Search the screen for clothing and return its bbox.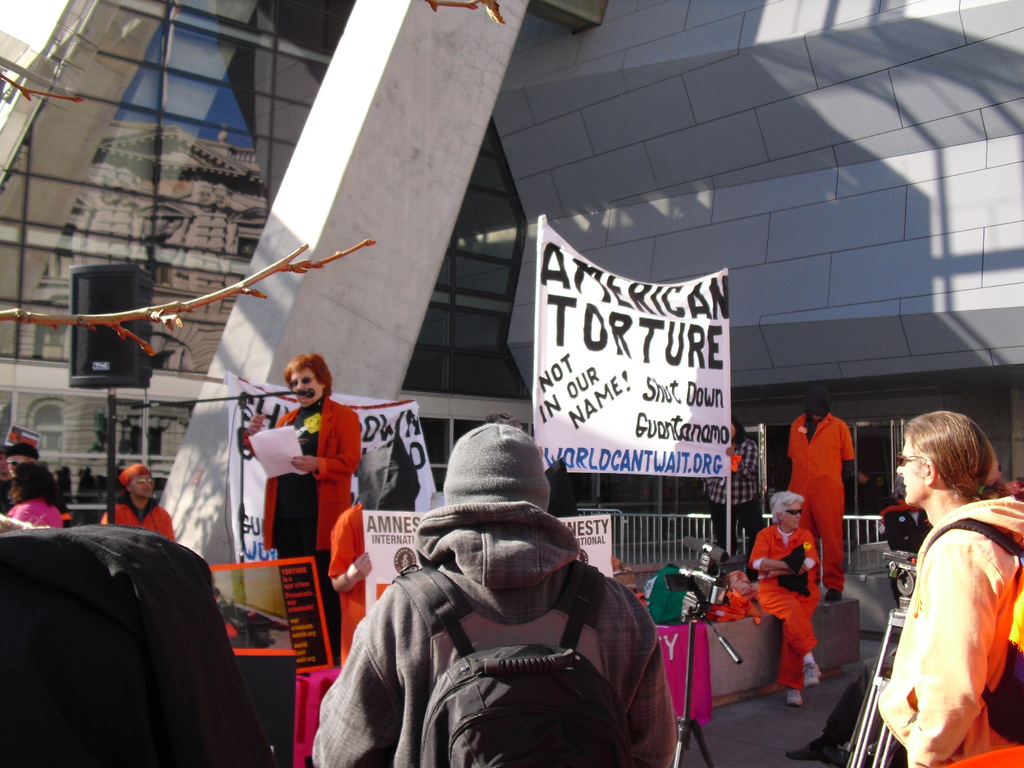
Found: bbox(888, 499, 930, 609).
